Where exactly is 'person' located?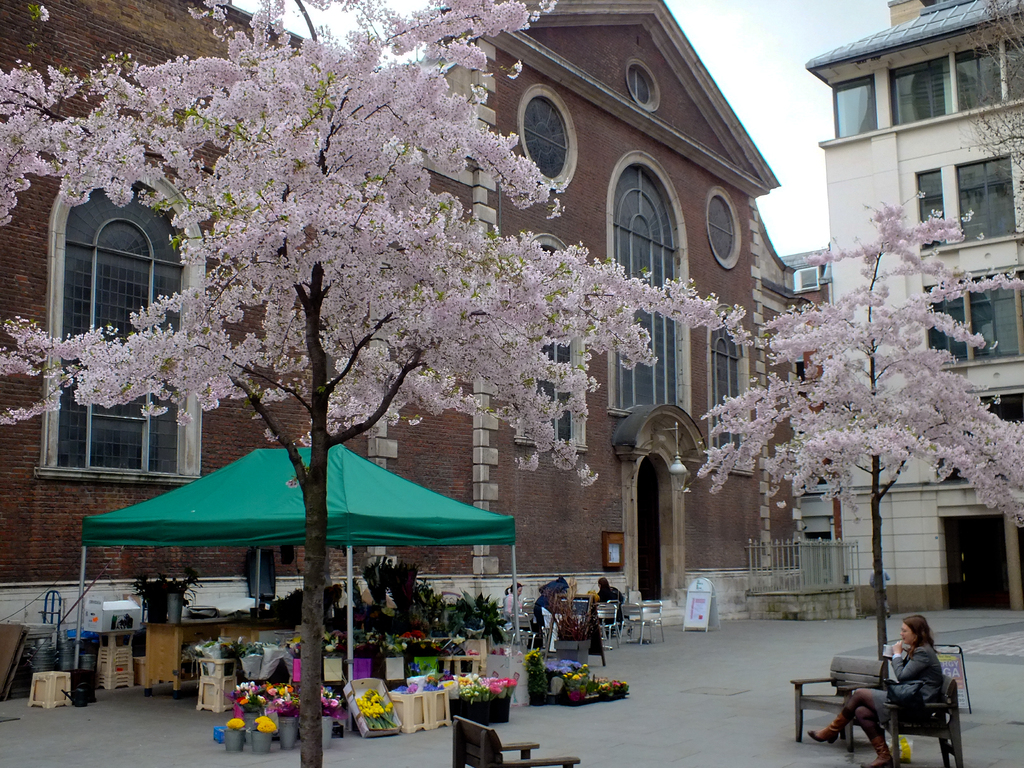
Its bounding box is 505:577:522:622.
